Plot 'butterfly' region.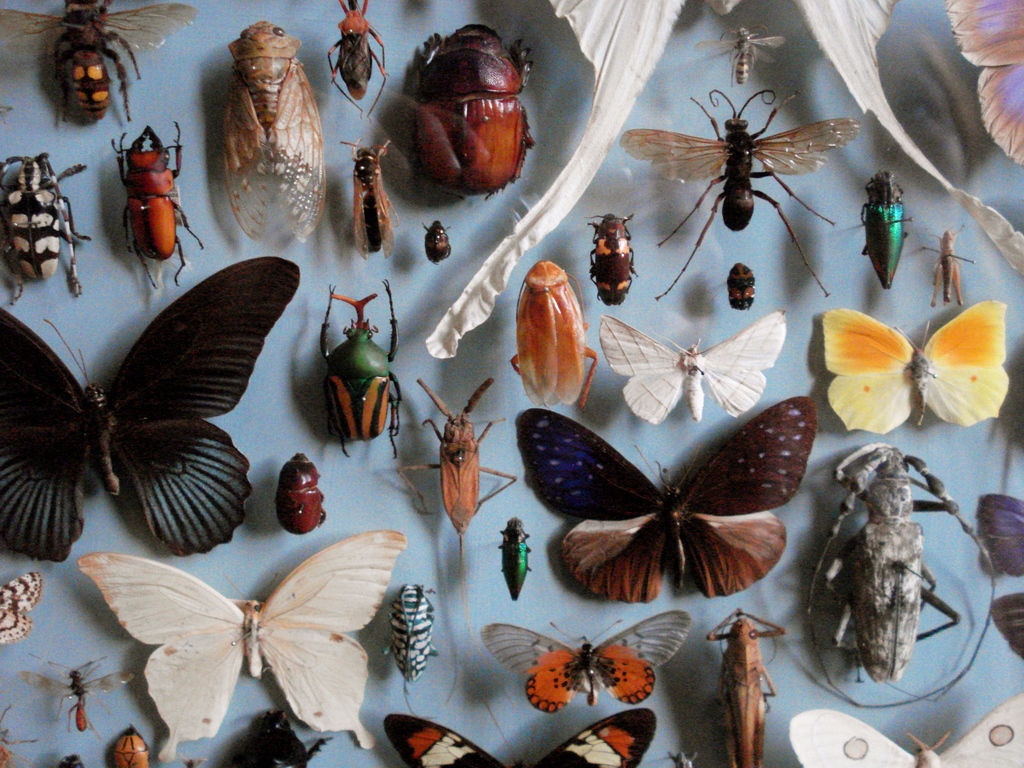
Plotted at locate(599, 306, 785, 425).
